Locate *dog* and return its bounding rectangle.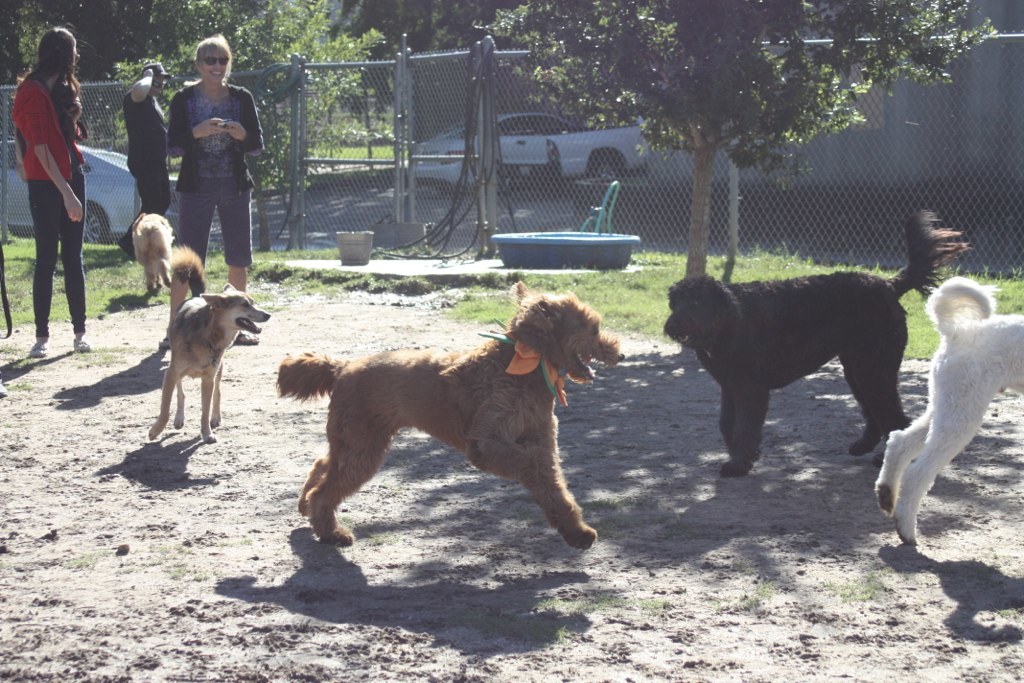
Rect(149, 283, 272, 446).
